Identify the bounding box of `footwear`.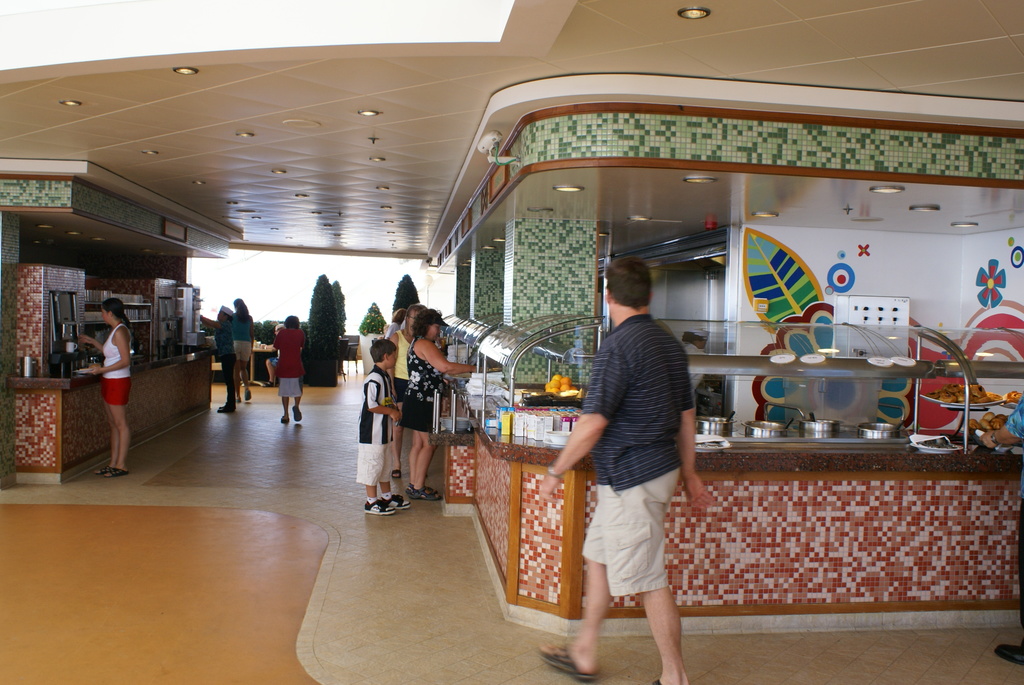
x1=405 y1=483 x2=416 y2=496.
